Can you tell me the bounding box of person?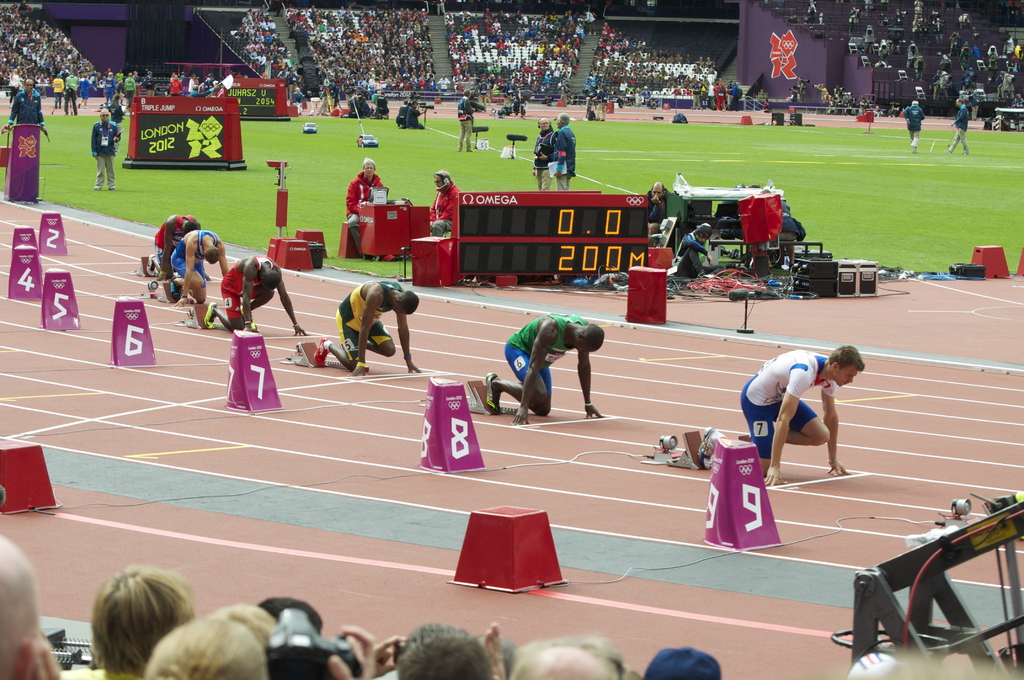
left=342, top=156, right=387, bottom=264.
